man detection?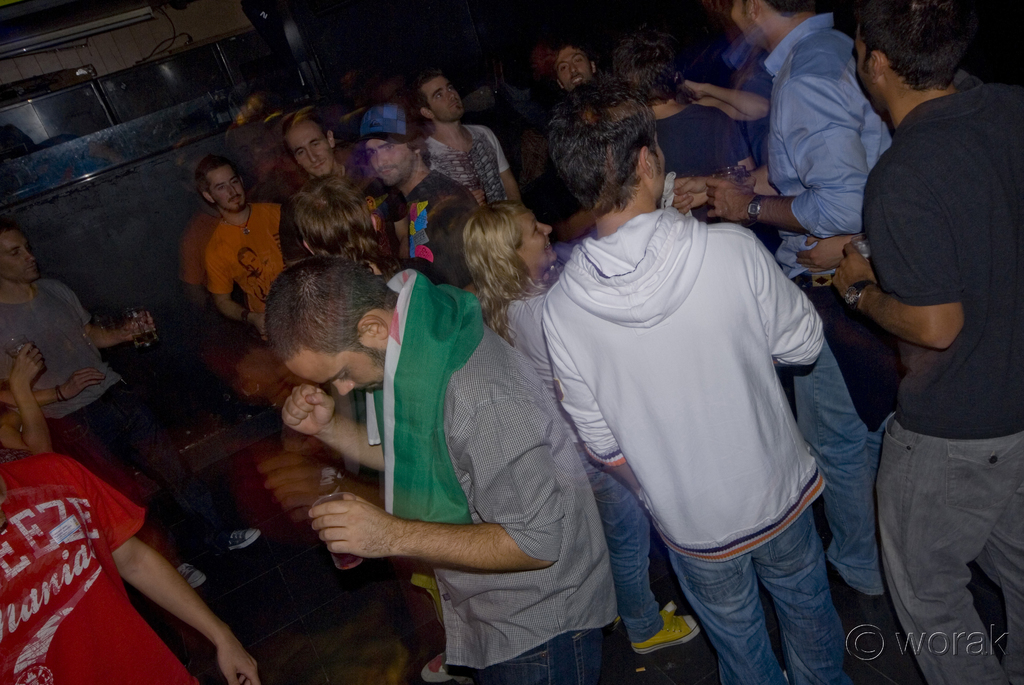
[x1=555, y1=37, x2=594, y2=93]
